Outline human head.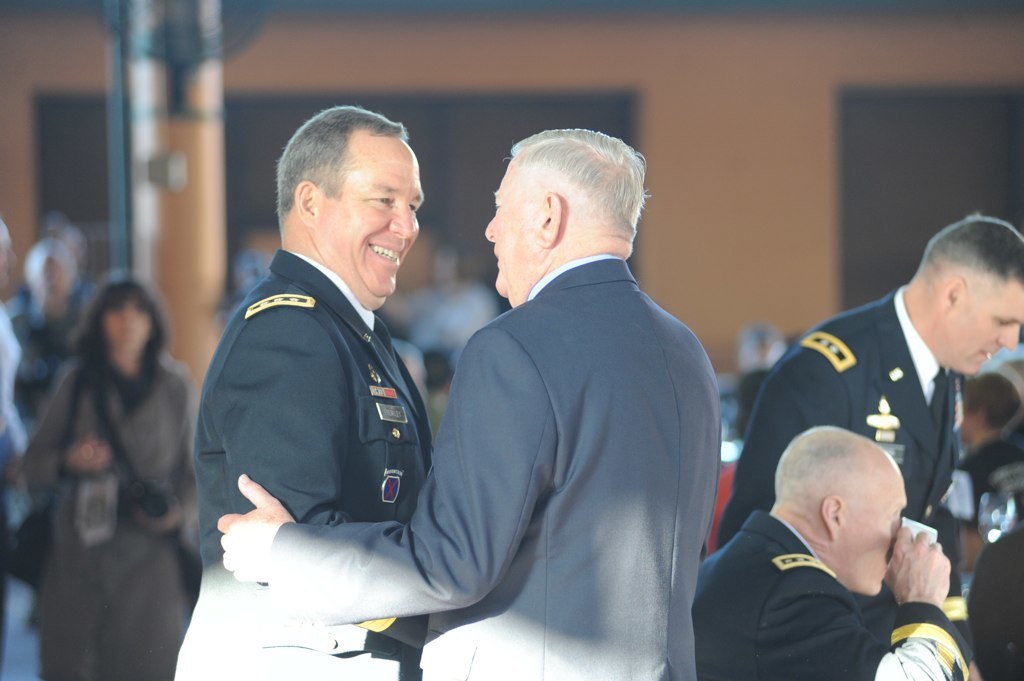
Outline: (19,236,73,301).
